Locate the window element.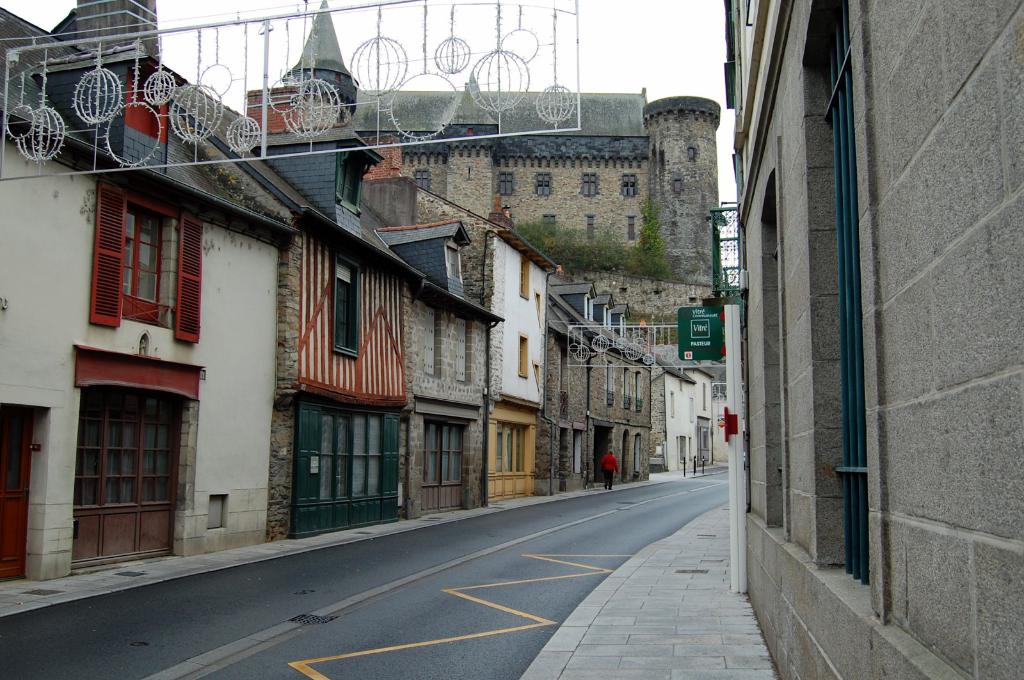
Element bbox: left=623, top=214, right=640, bottom=241.
